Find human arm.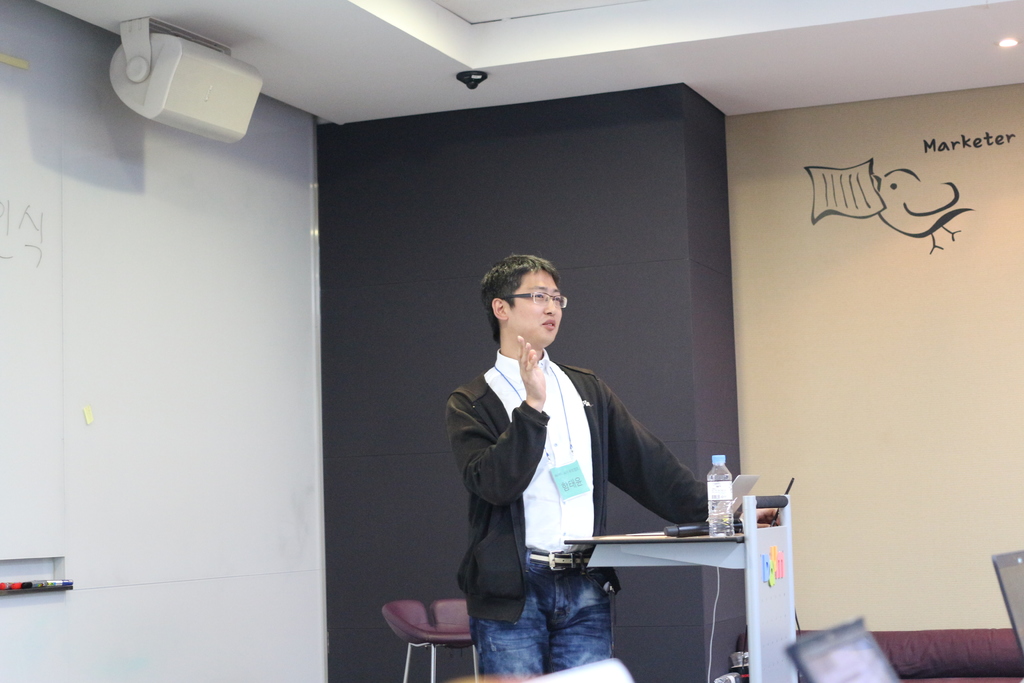
select_region(596, 372, 781, 525).
